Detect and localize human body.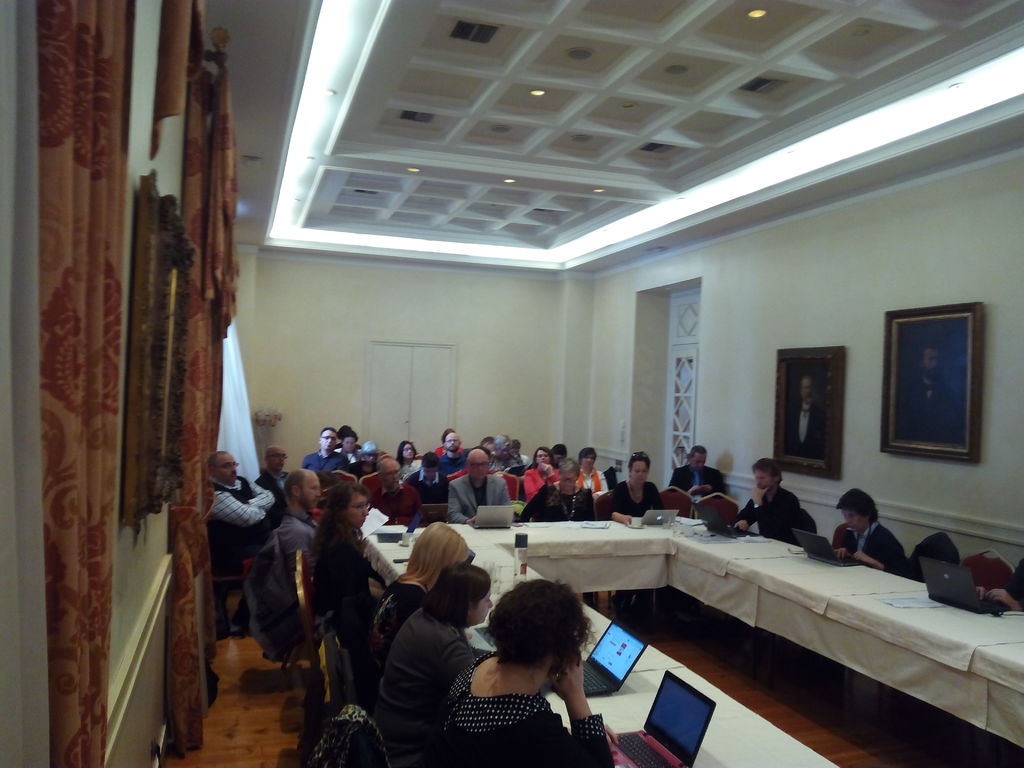
Localized at 896, 344, 952, 442.
